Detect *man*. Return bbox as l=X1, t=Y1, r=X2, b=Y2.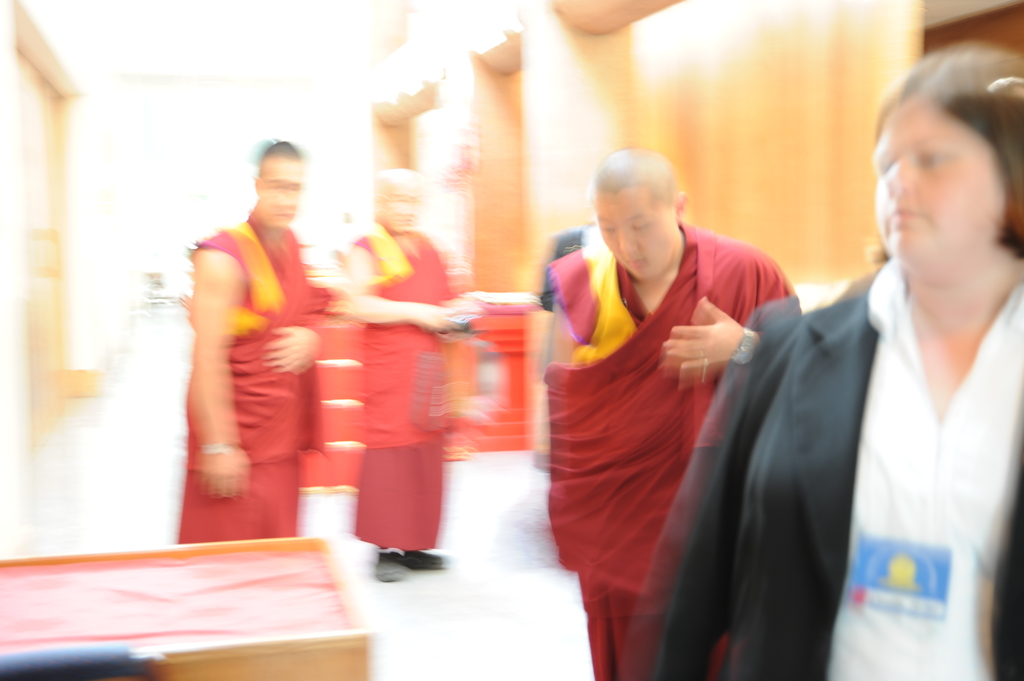
l=341, t=170, r=486, b=582.
